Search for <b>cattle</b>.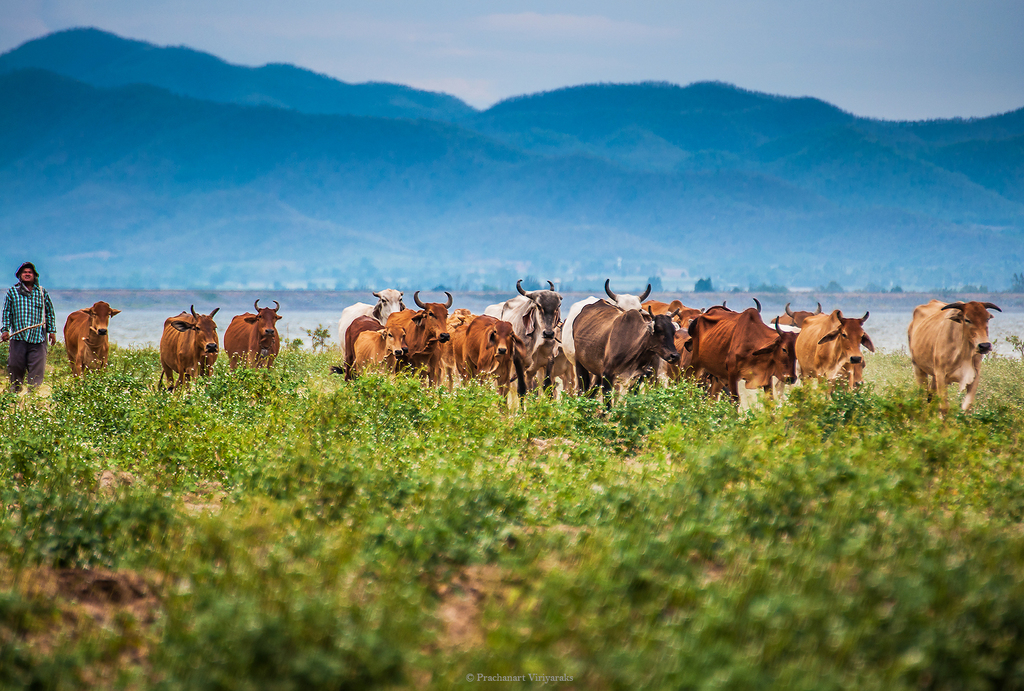
Found at 436,306,474,386.
